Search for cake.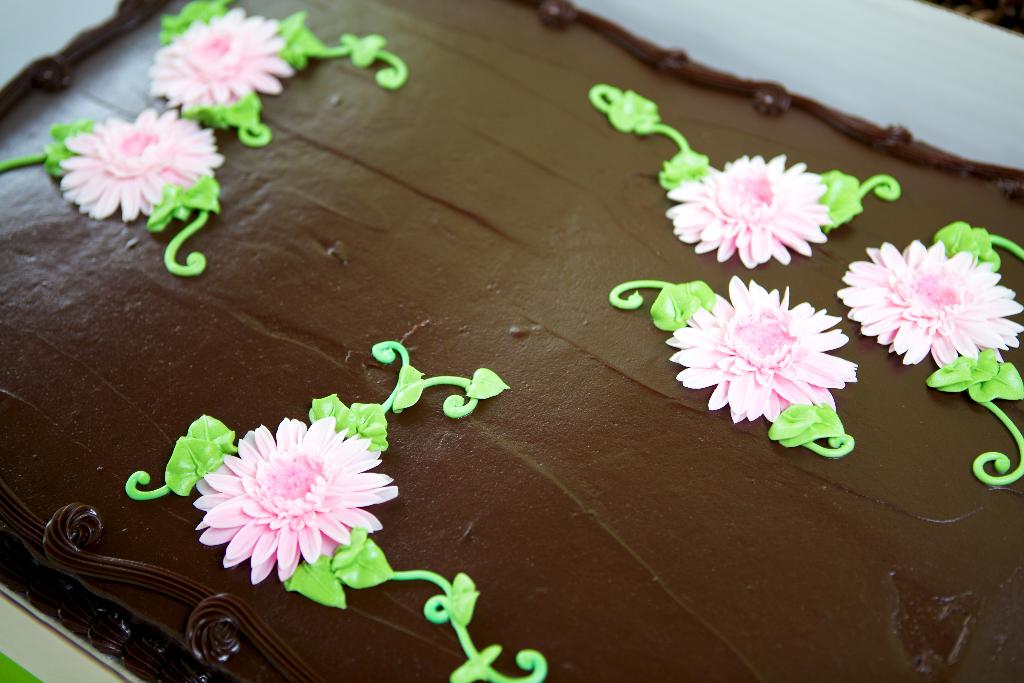
Found at rect(0, 0, 1023, 682).
